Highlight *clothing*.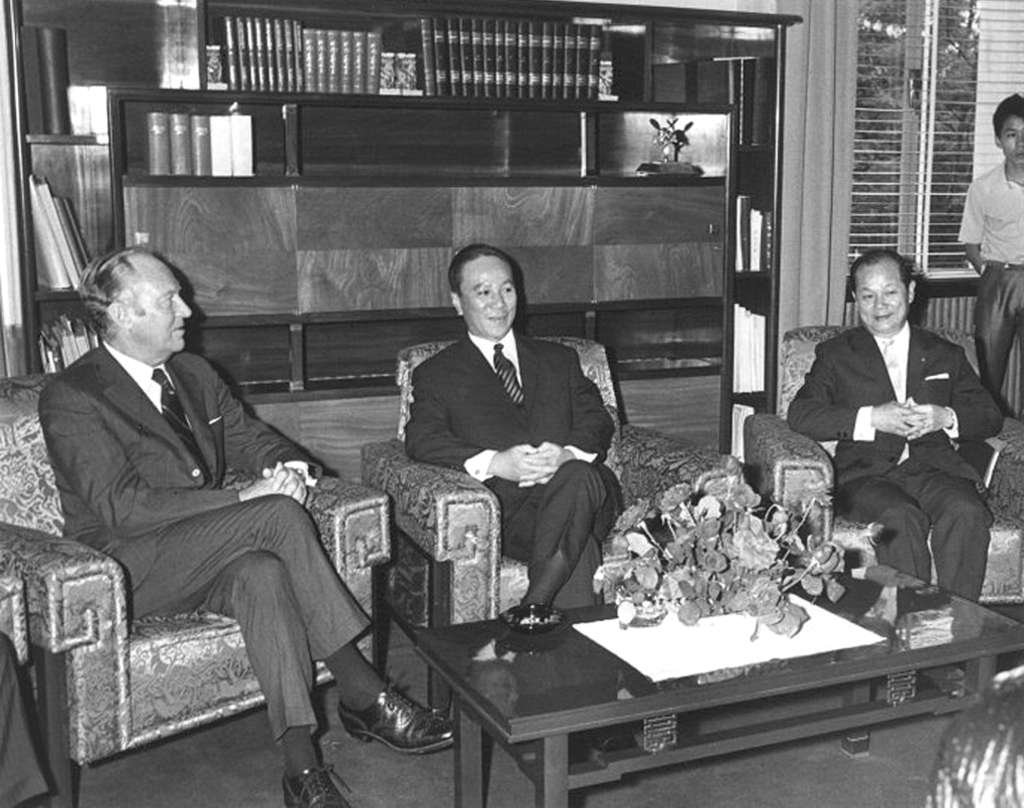
Highlighted region: box(922, 674, 1023, 807).
